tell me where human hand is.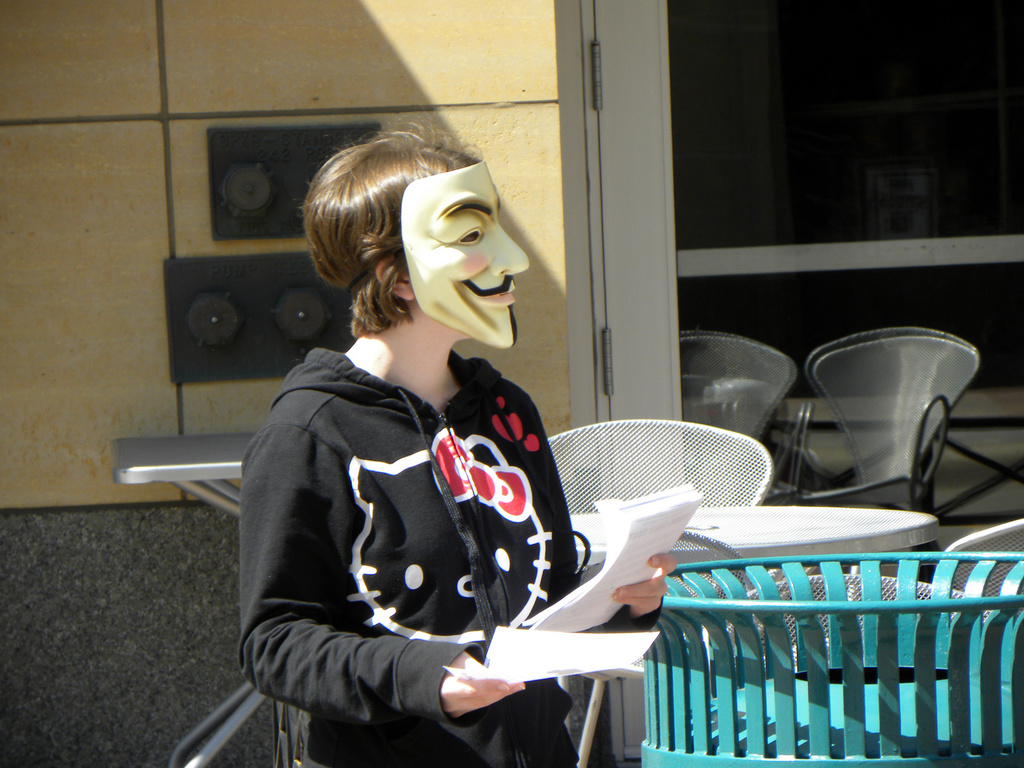
human hand is at x1=608 y1=552 x2=680 y2=622.
